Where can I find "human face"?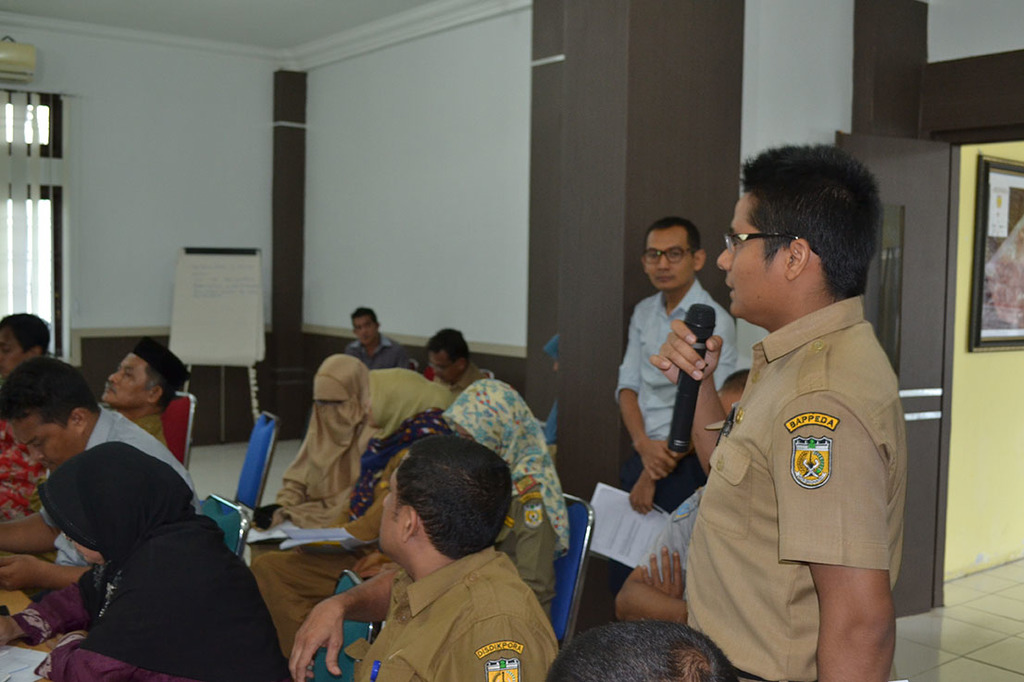
You can find it at x1=718 y1=193 x2=784 y2=317.
